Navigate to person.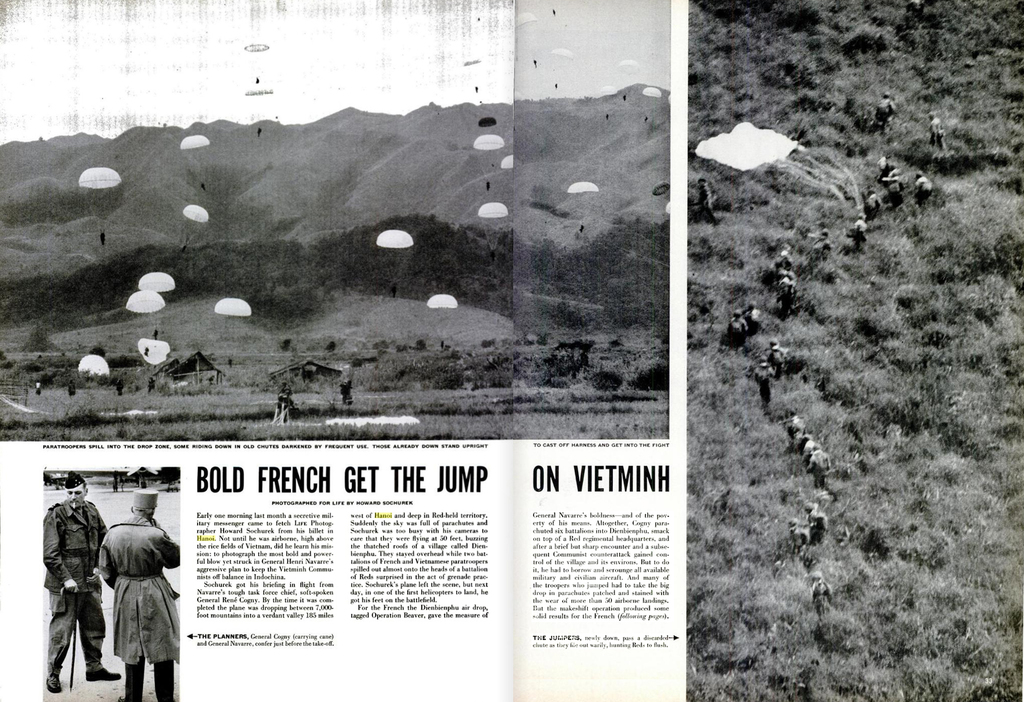
Navigation target: select_region(849, 220, 874, 251).
